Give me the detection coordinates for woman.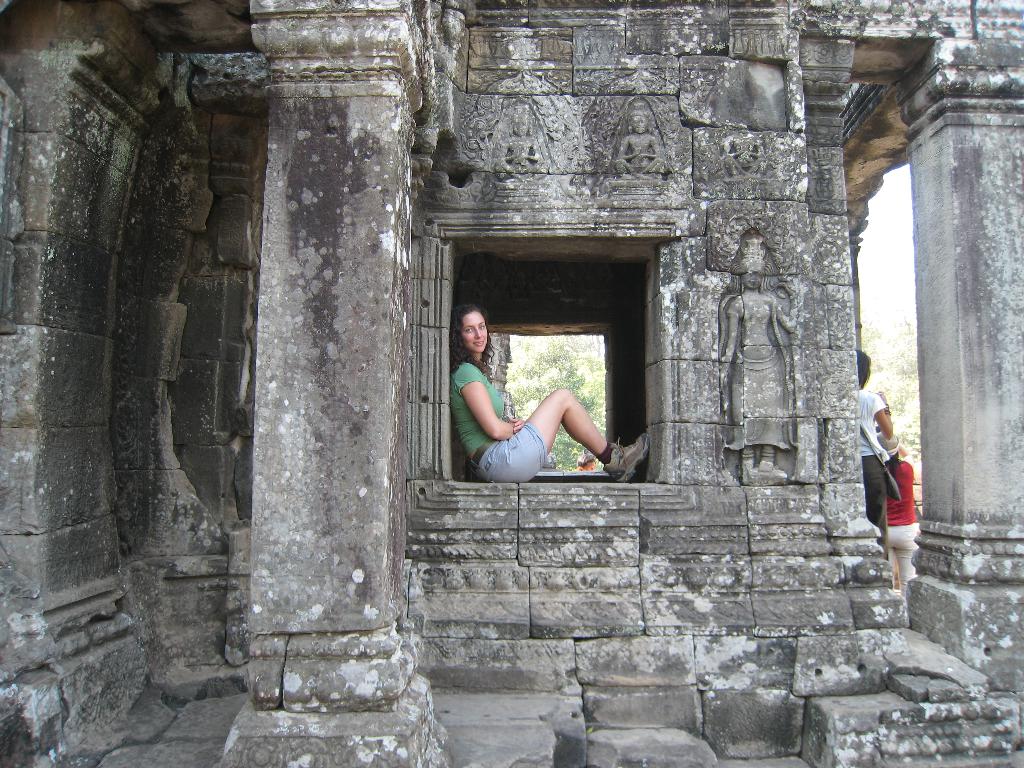
x1=874, y1=433, x2=922, y2=589.
